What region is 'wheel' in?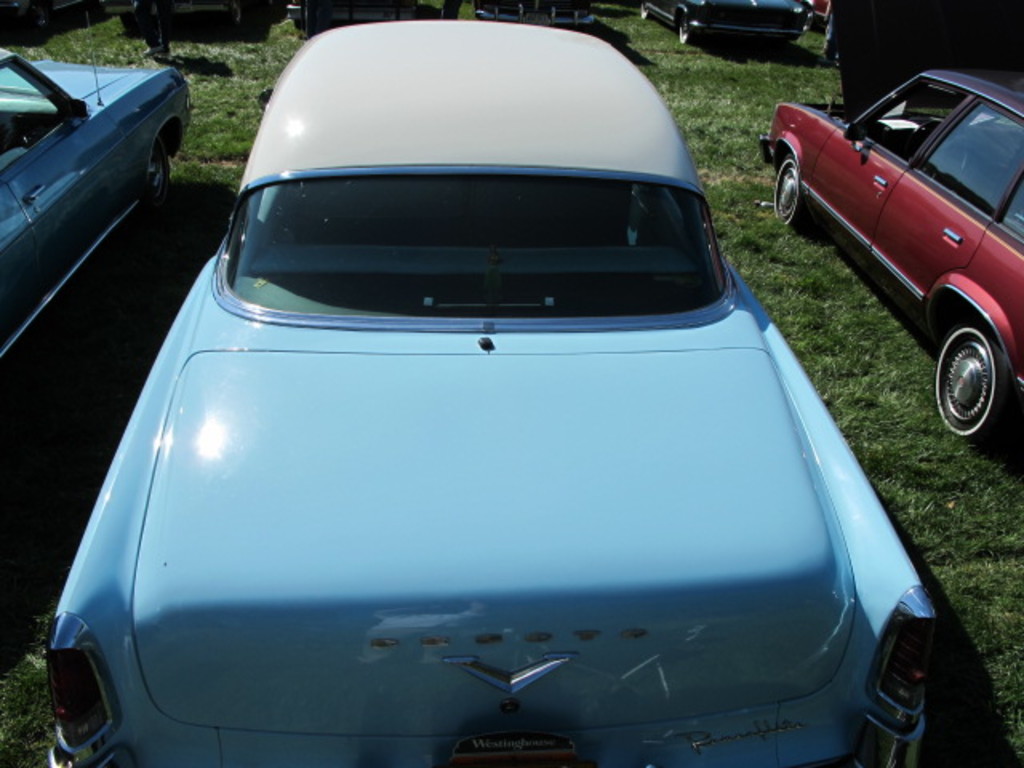
(left=637, top=5, right=648, bottom=21).
